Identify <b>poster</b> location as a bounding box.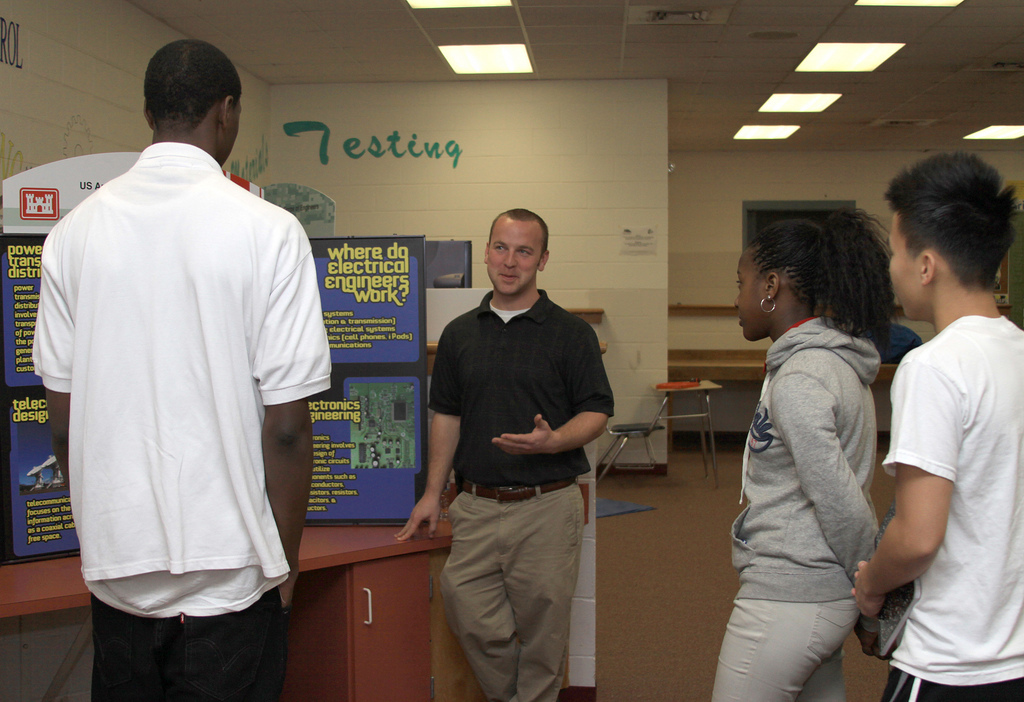
x1=309 y1=243 x2=420 y2=367.
